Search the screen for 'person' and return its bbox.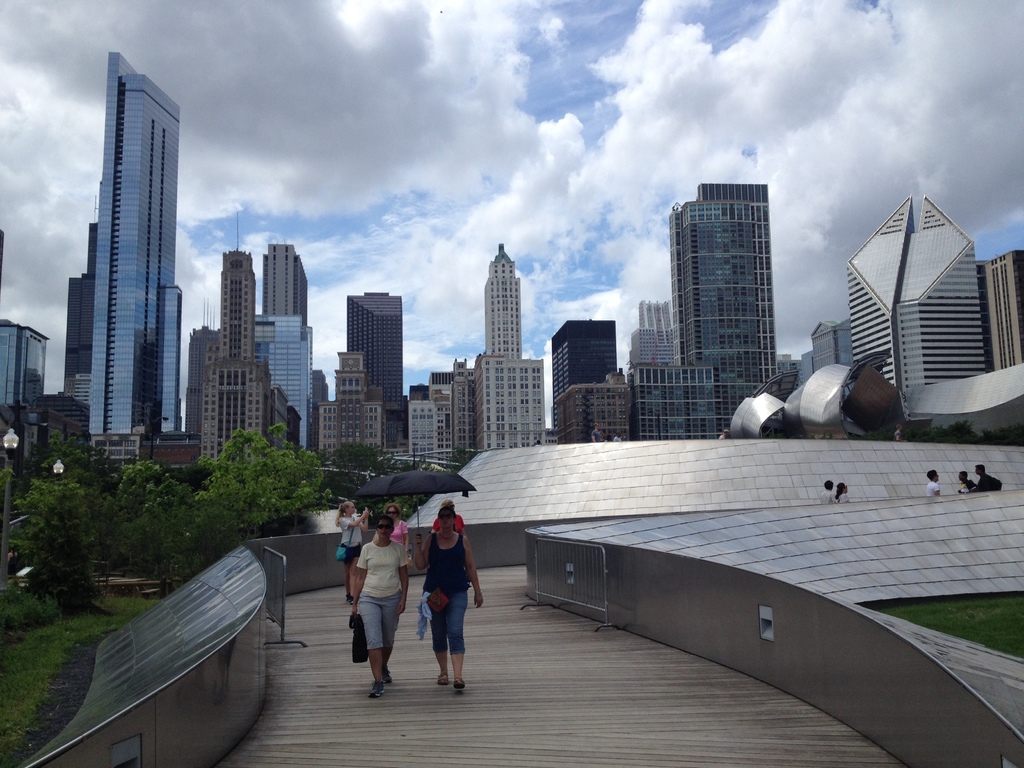
Found: l=419, t=509, r=484, b=689.
